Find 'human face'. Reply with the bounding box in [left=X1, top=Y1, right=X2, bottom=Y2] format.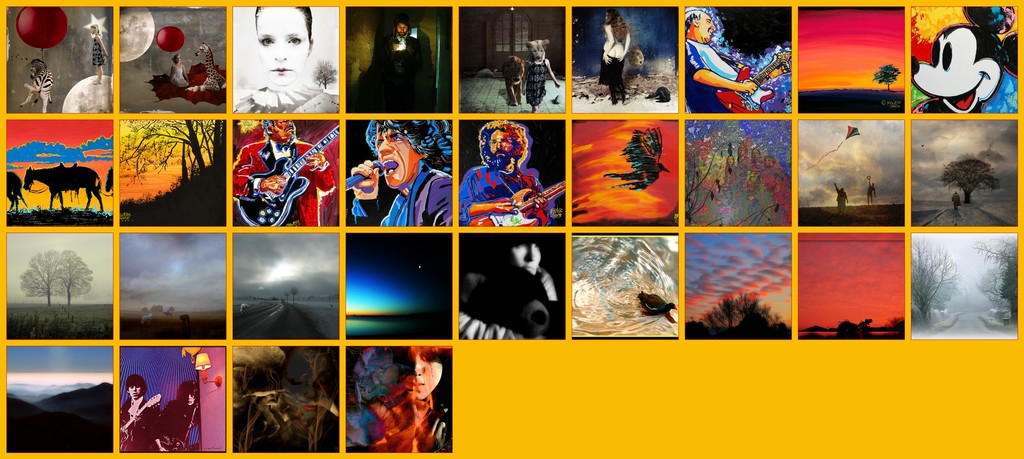
[left=698, top=14, right=716, bottom=43].
